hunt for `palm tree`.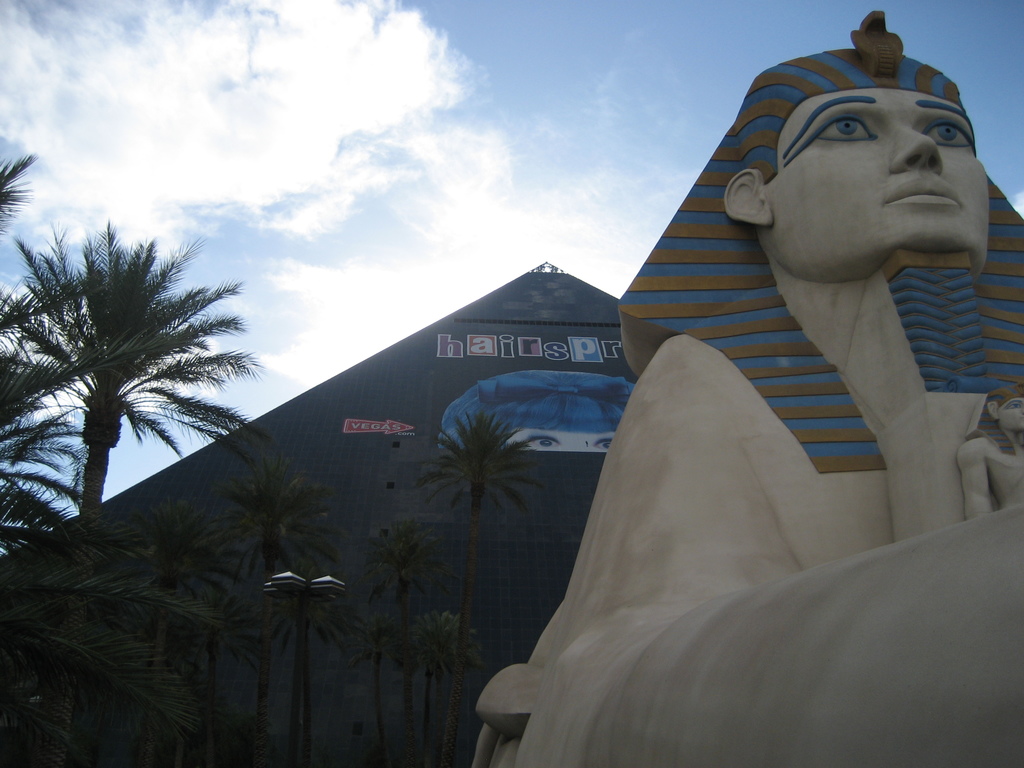
Hunted down at rect(0, 214, 259, 541).
